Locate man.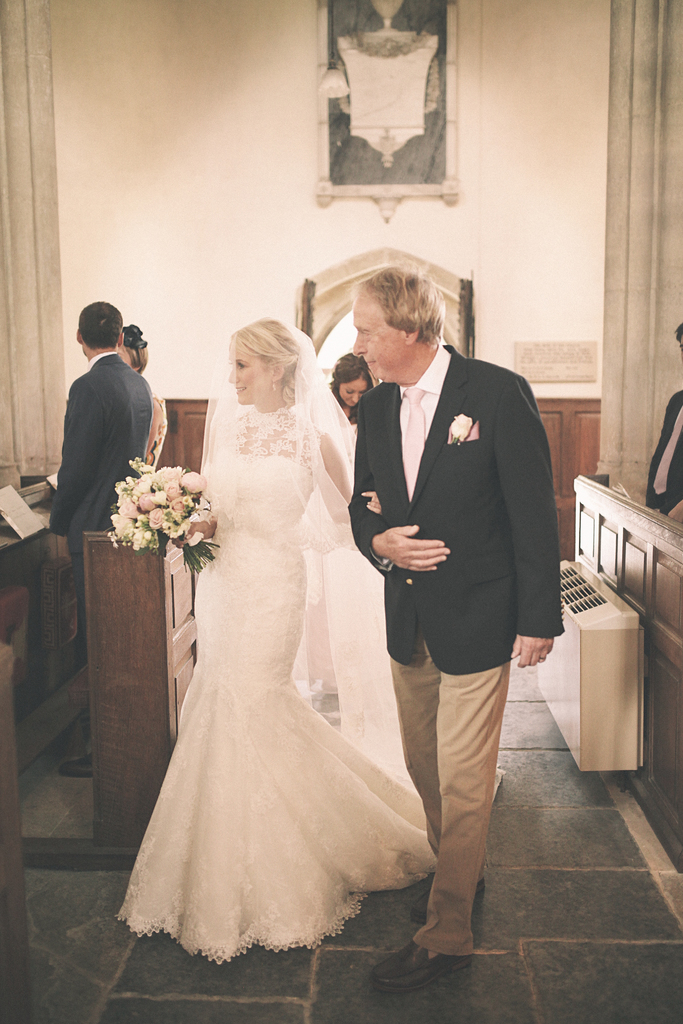
Bounding box: select_region(335, 264, 563, 933).
